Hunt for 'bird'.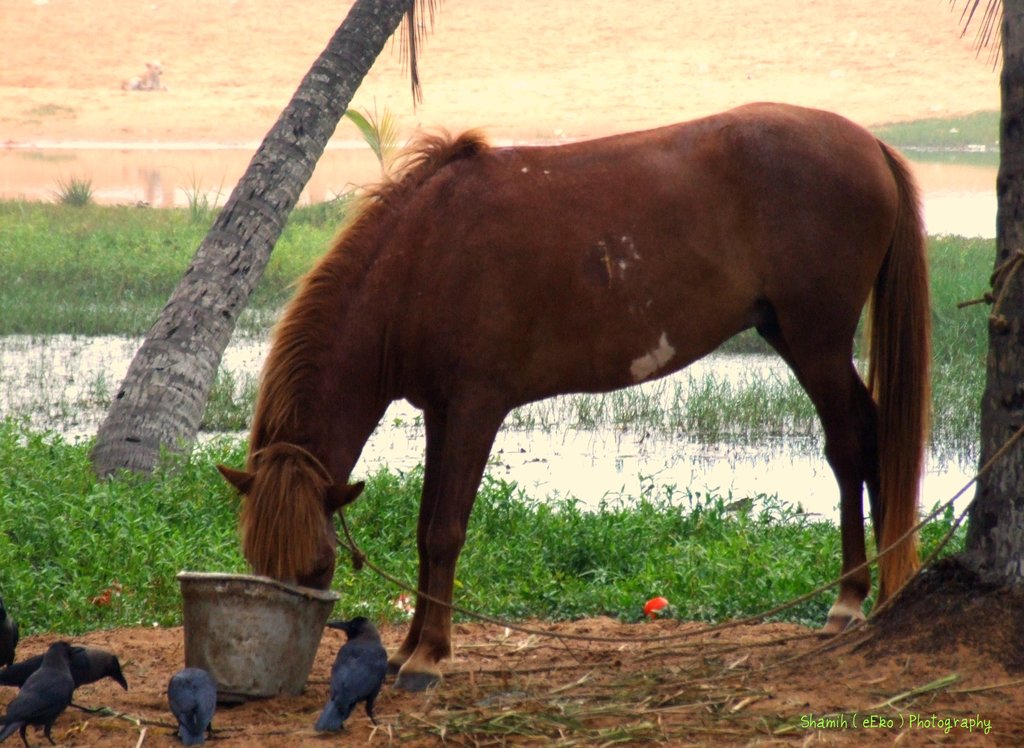
Hunted down at [x1=0, y1=642, x2=88, y2=747].
